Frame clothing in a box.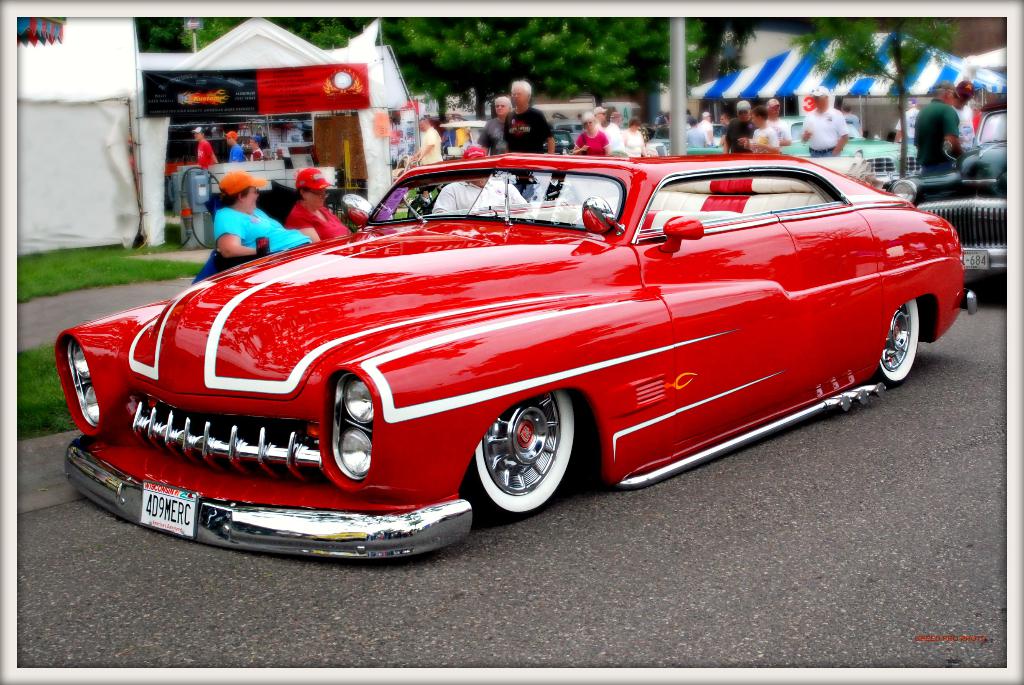
[x1=412, y1=125, x2=445, y2=166].
